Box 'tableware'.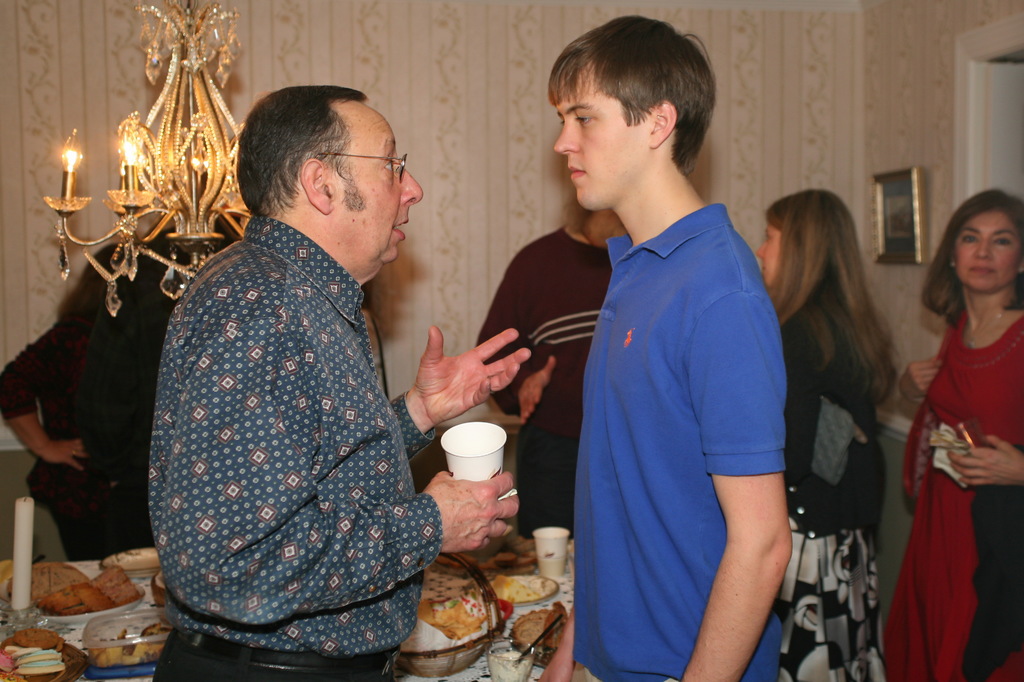
BBox(436, 419, 518, 500).
